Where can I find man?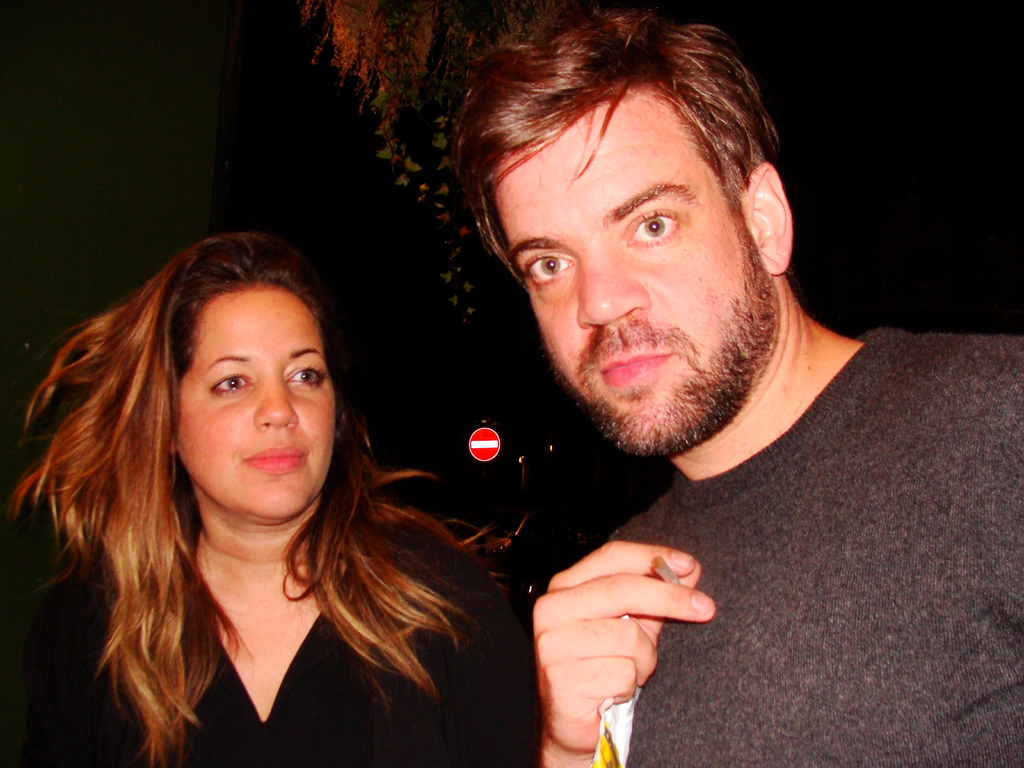
You can find it at [448, 0, 1023, 767].
